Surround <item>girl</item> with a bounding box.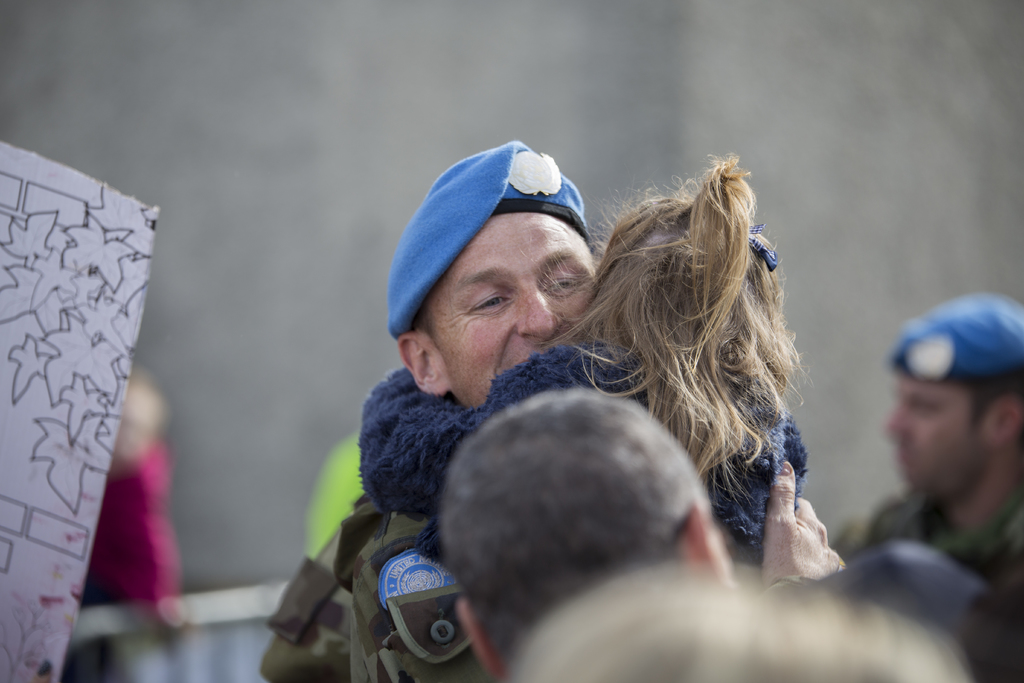
[left=357, top=149, right=818, bottom=575].
